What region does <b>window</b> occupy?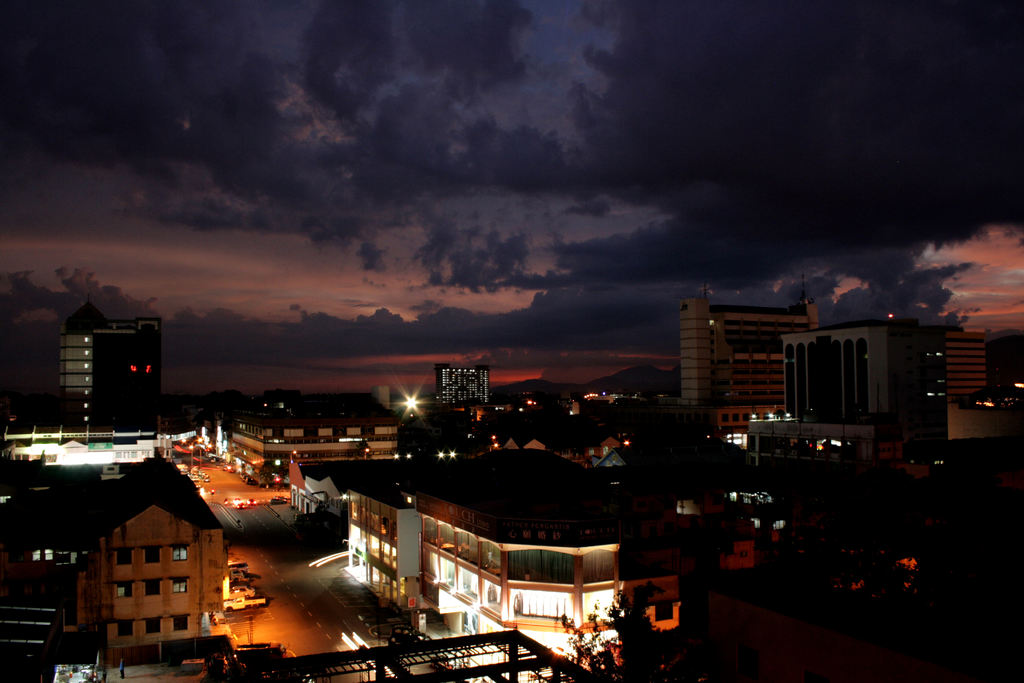
x1=147 y1=620 x2=162 y2=634.
